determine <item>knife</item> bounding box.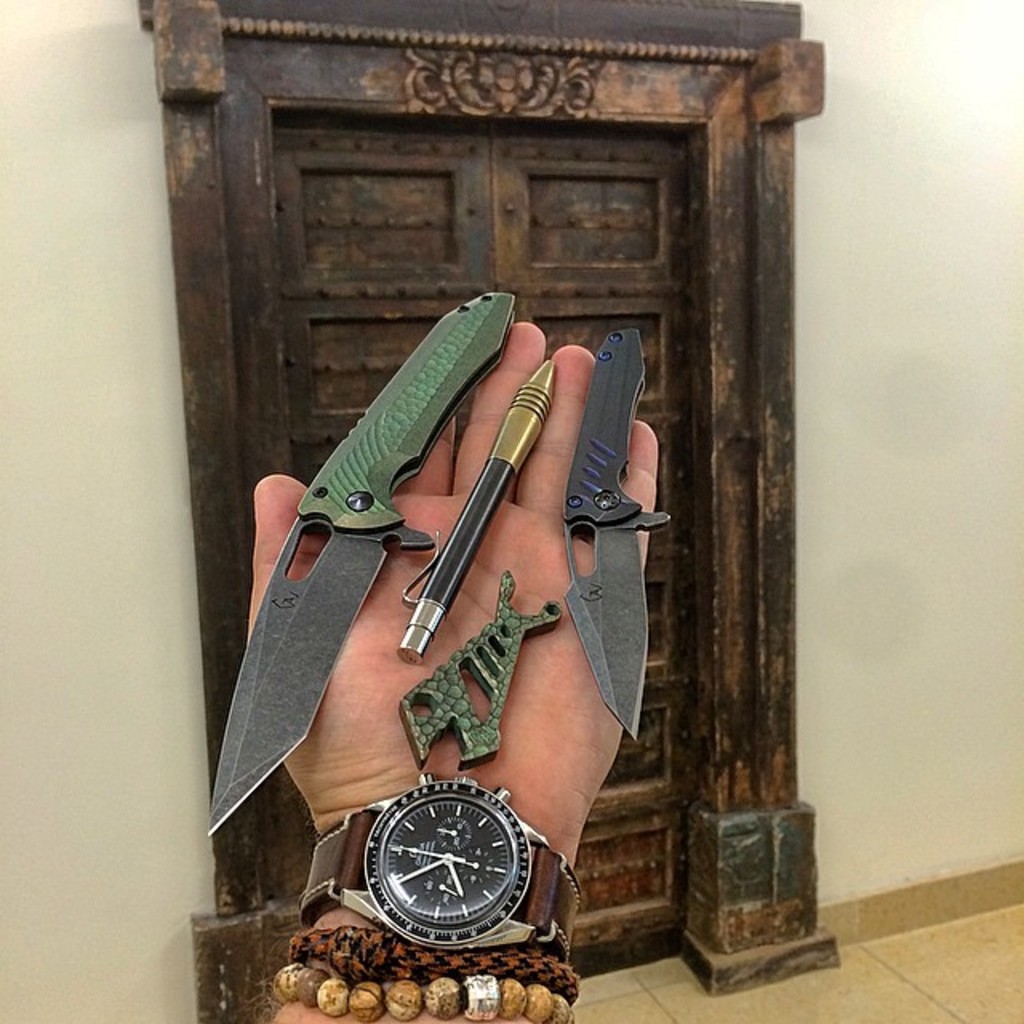
Determined: <box>550,323,682,752</box>.
